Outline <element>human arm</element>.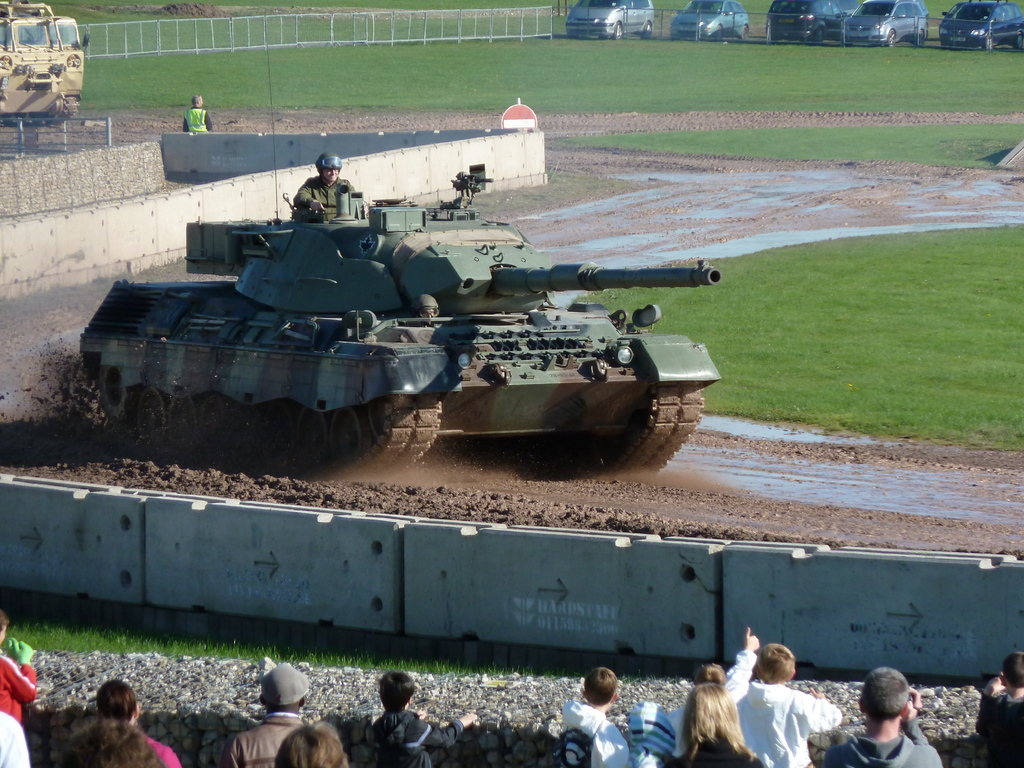
Outline: {"x1": 979, "y1": 673, "x2": 1000, "y2": 740}.
